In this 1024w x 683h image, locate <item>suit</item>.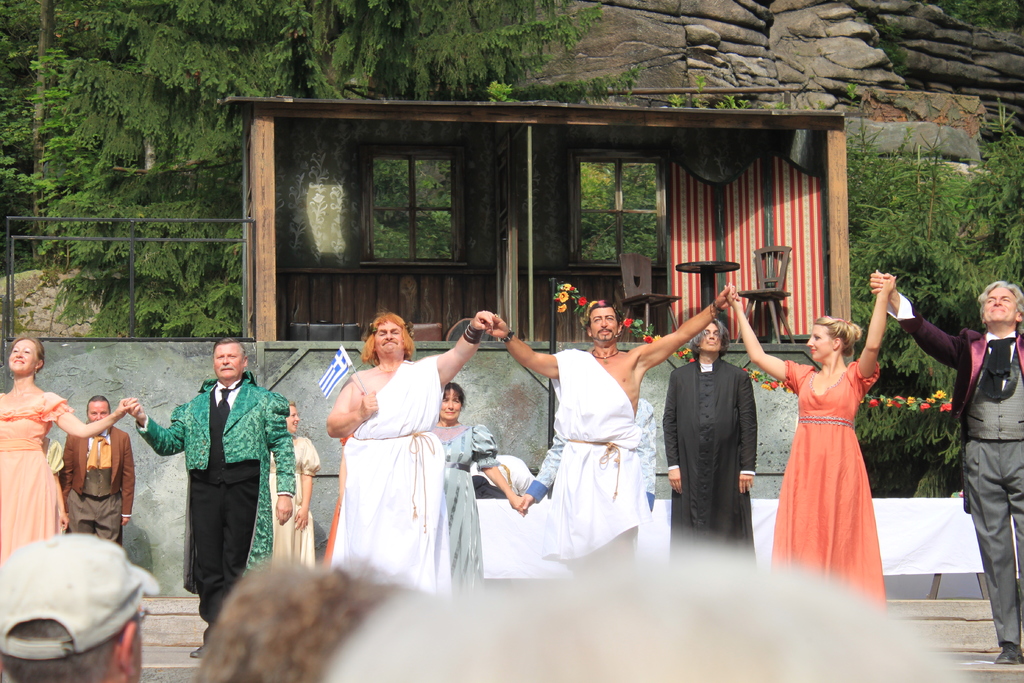
Bounding box: pyautogui.locateOnScreen(884, 291, 1023, 641).
